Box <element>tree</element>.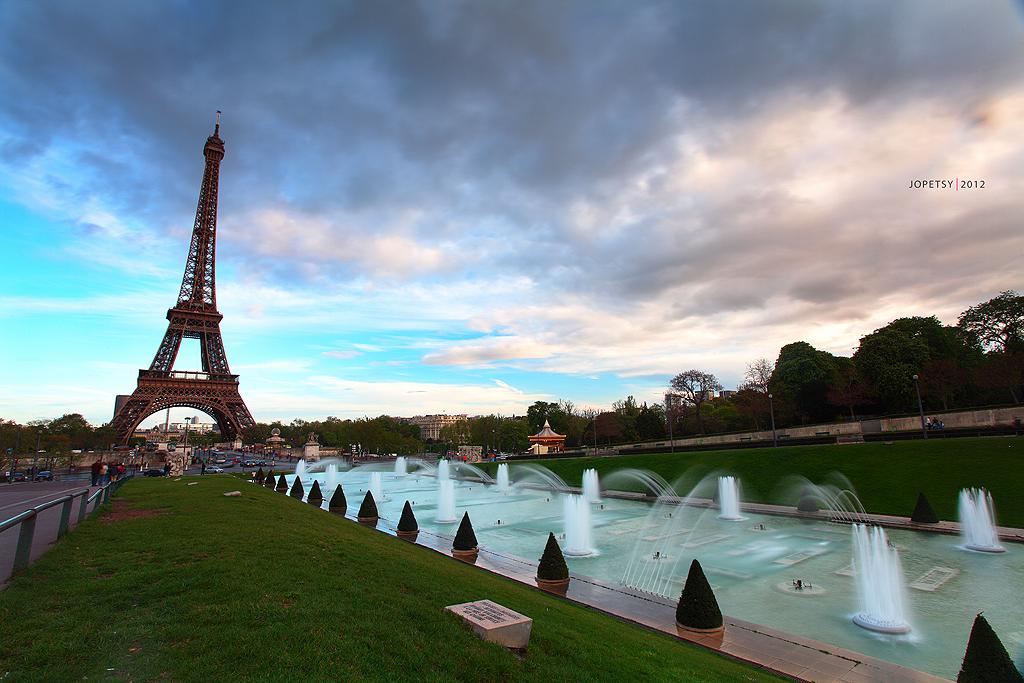
crop(464, 411, 524, 451).
